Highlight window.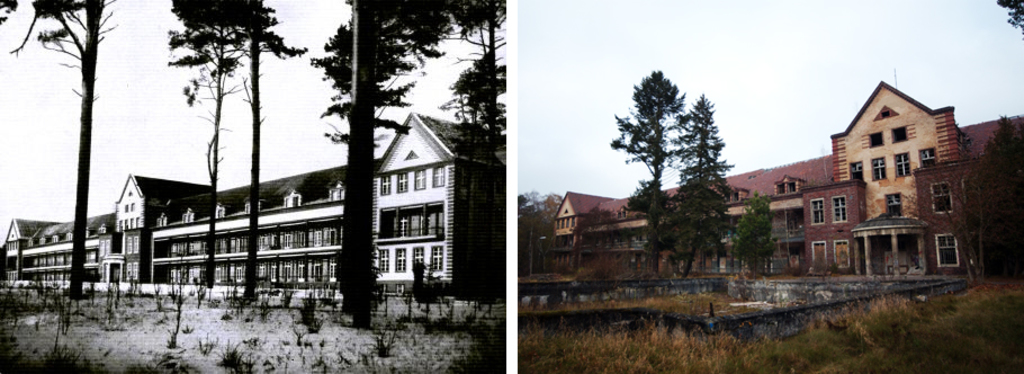
Highlighted region: box=[380, 176, 392, 195].
